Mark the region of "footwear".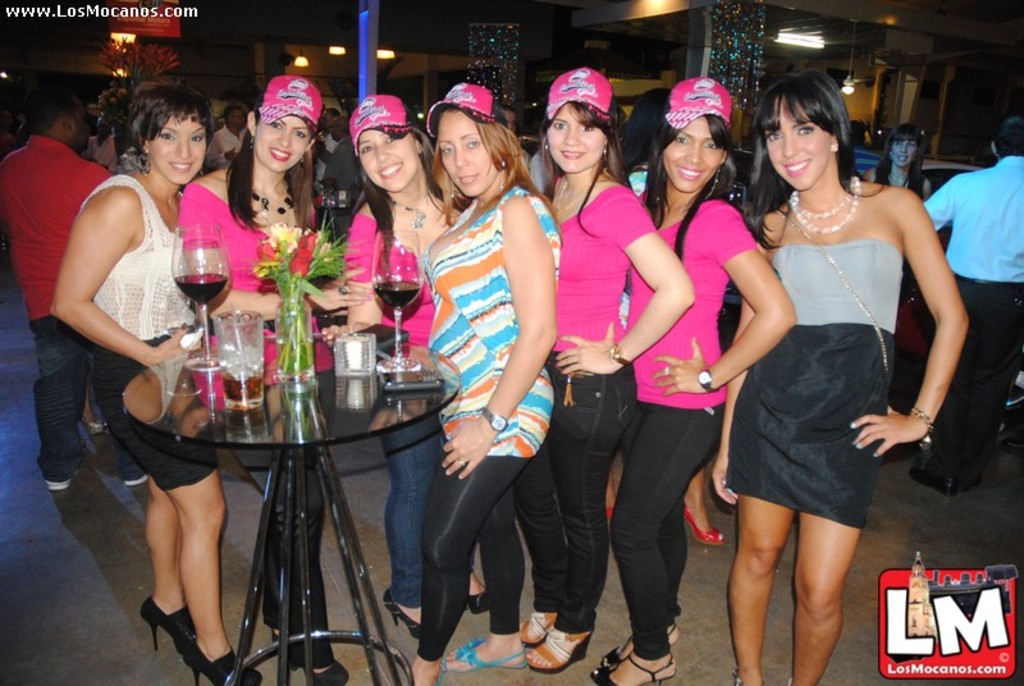
Region: Rect(123, 477, 148, 488).
